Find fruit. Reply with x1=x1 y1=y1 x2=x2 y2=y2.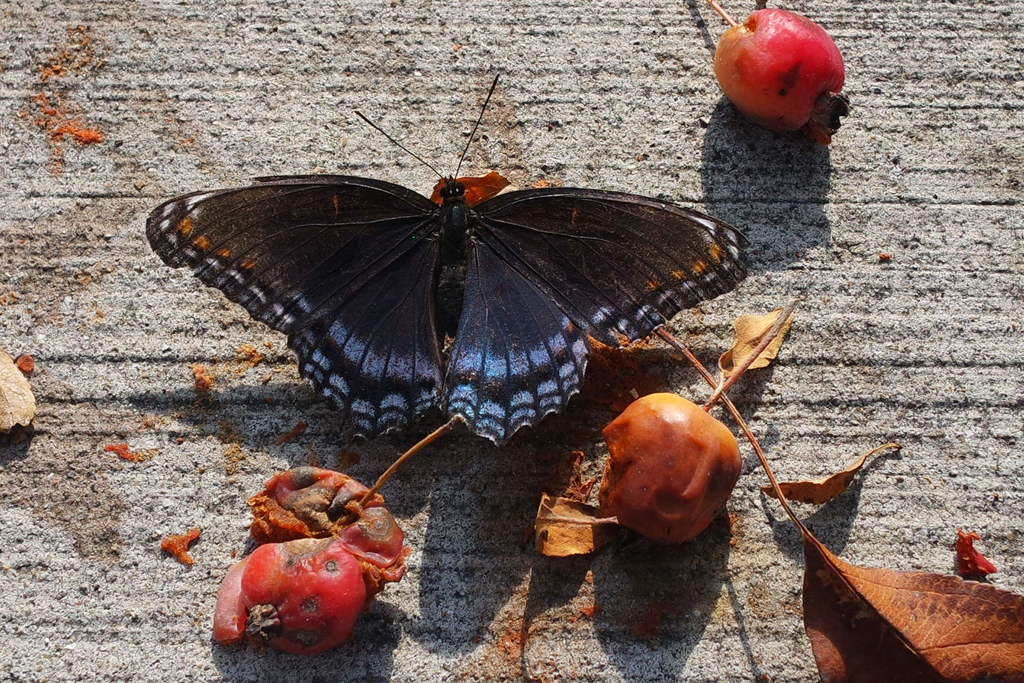
x1=210 y1=539 x2=360 y2=660.
